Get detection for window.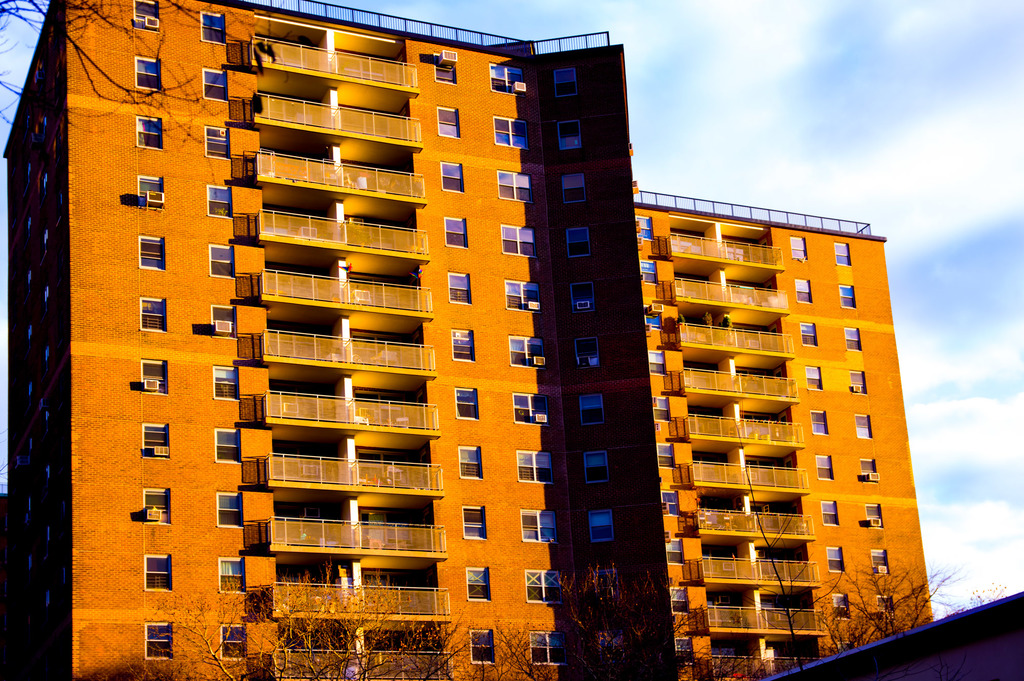
Detection: bbox=[874, 550, 888, 580].
